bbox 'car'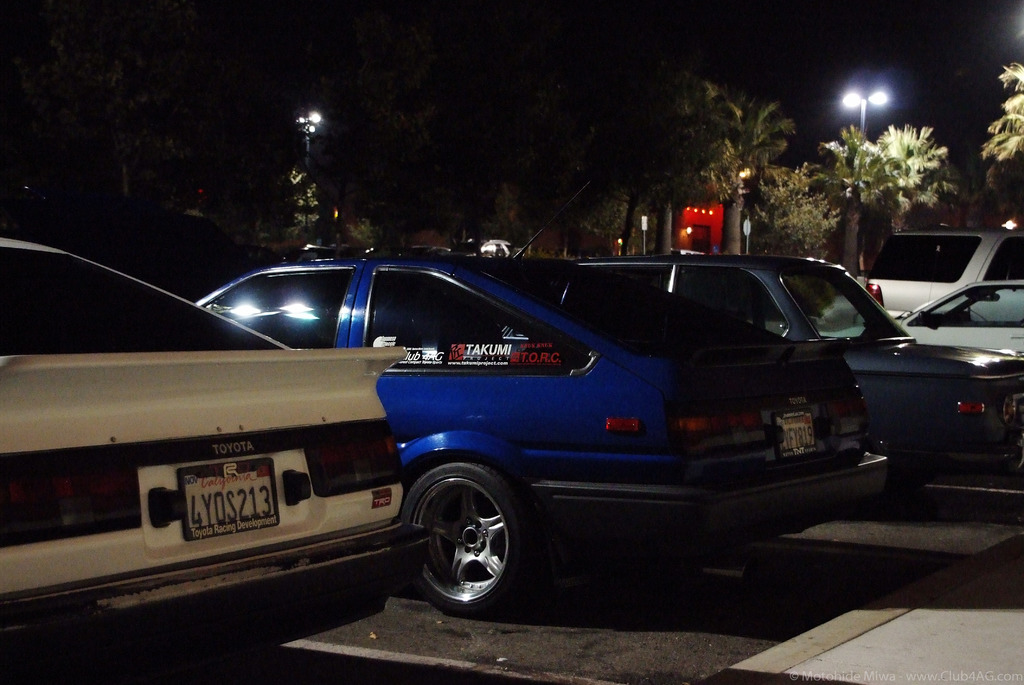
l=780, t=289, r=863, b=329
